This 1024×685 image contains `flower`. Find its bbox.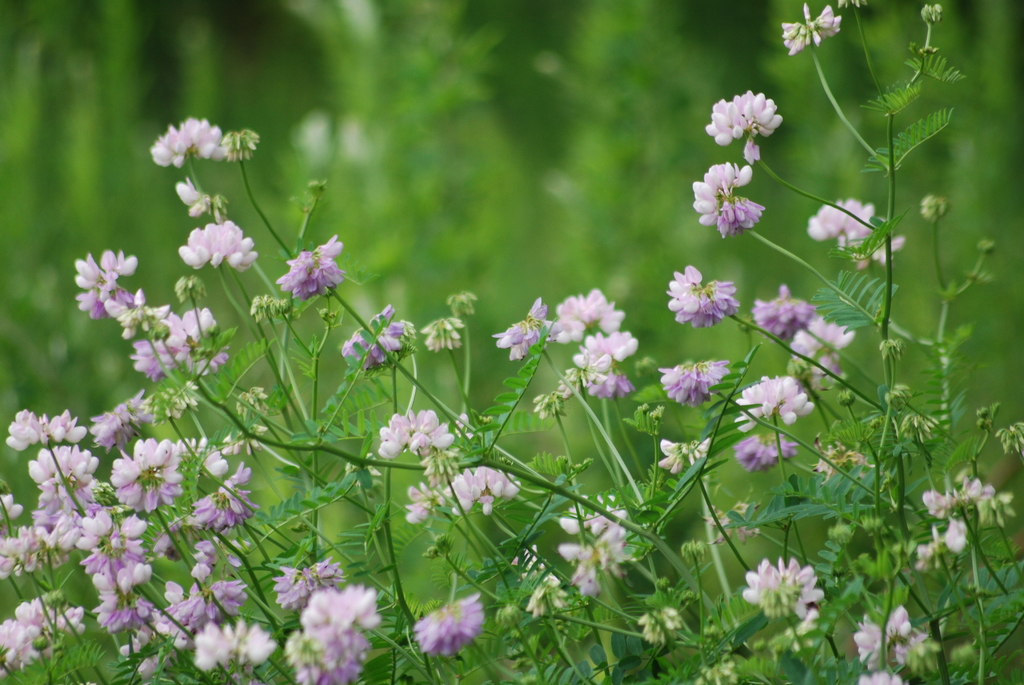
select_region(262, 221, 343, 306).
